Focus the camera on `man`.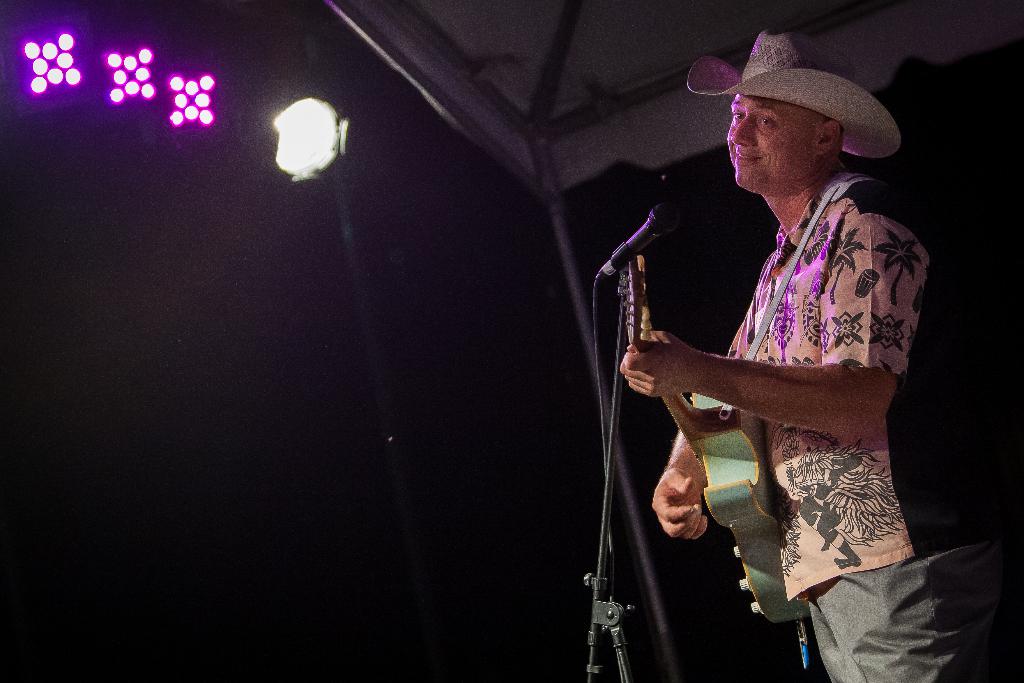
Focus region: [x1=609, y1=46, x2=945, y2=681].
